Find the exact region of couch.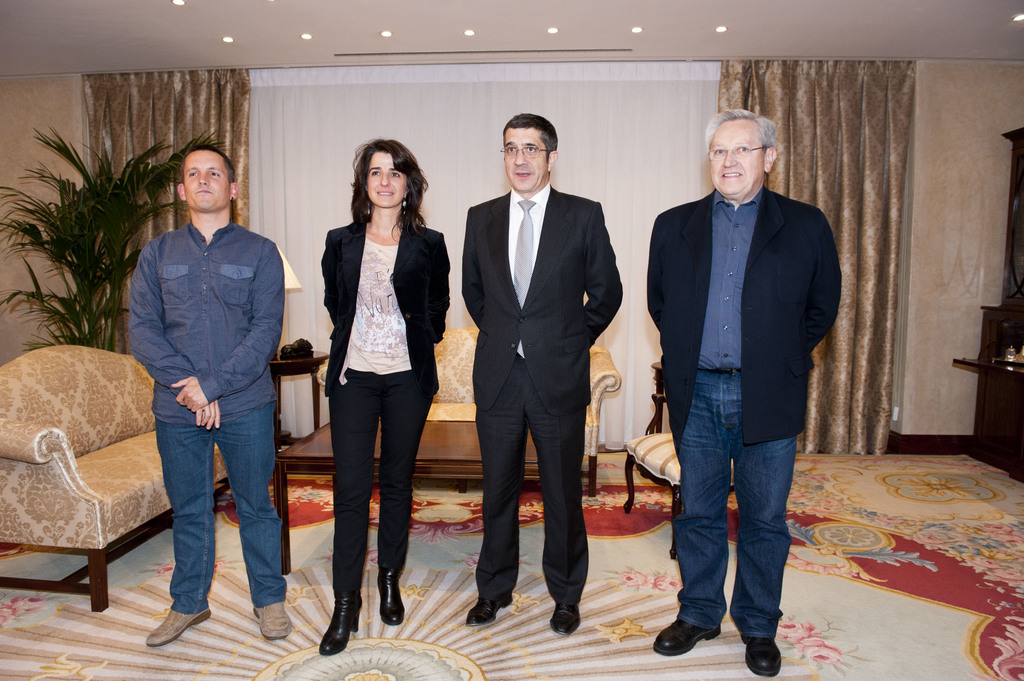
Exact region: region(621, 364, 742, 563).
